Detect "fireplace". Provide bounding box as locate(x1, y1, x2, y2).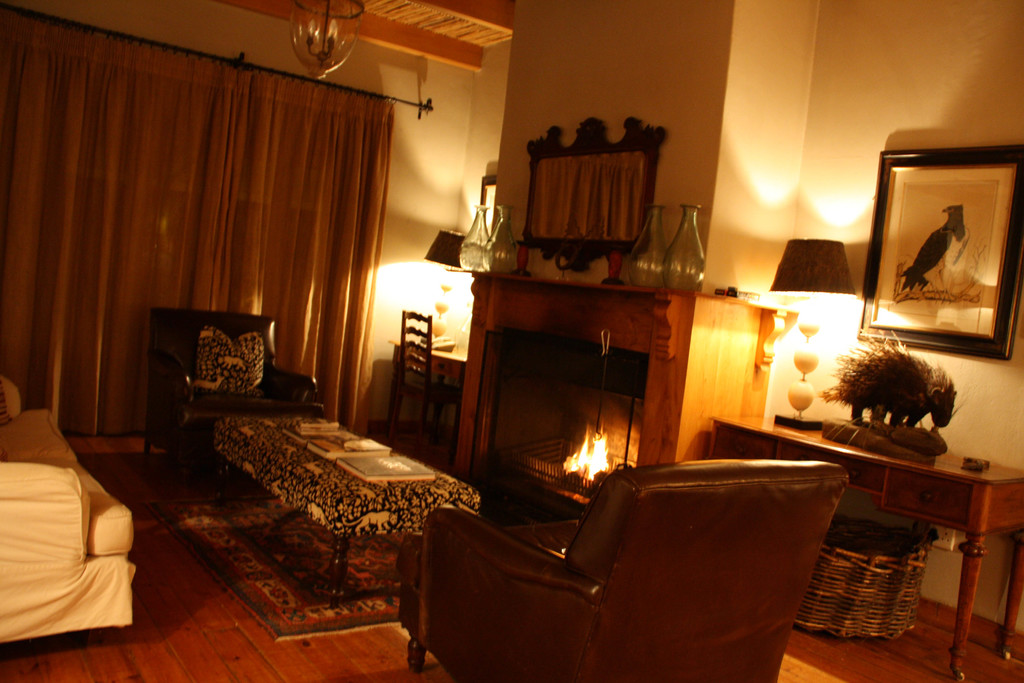
locate(461, 283, 764, 544).
